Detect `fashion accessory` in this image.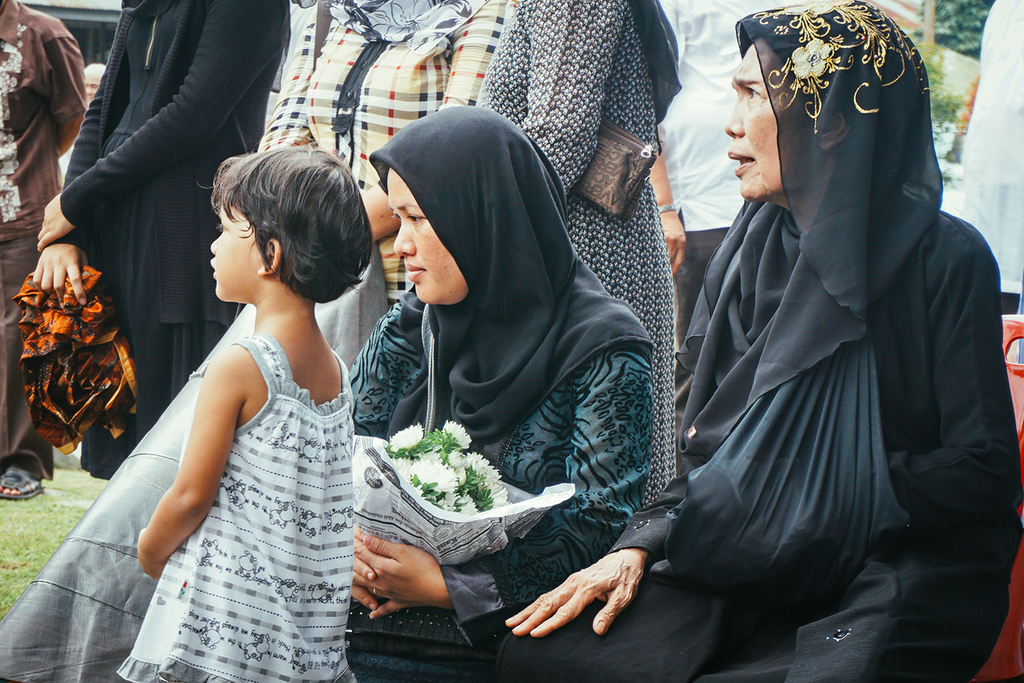
Detection: bbox=[572, 116, 661, 219].
